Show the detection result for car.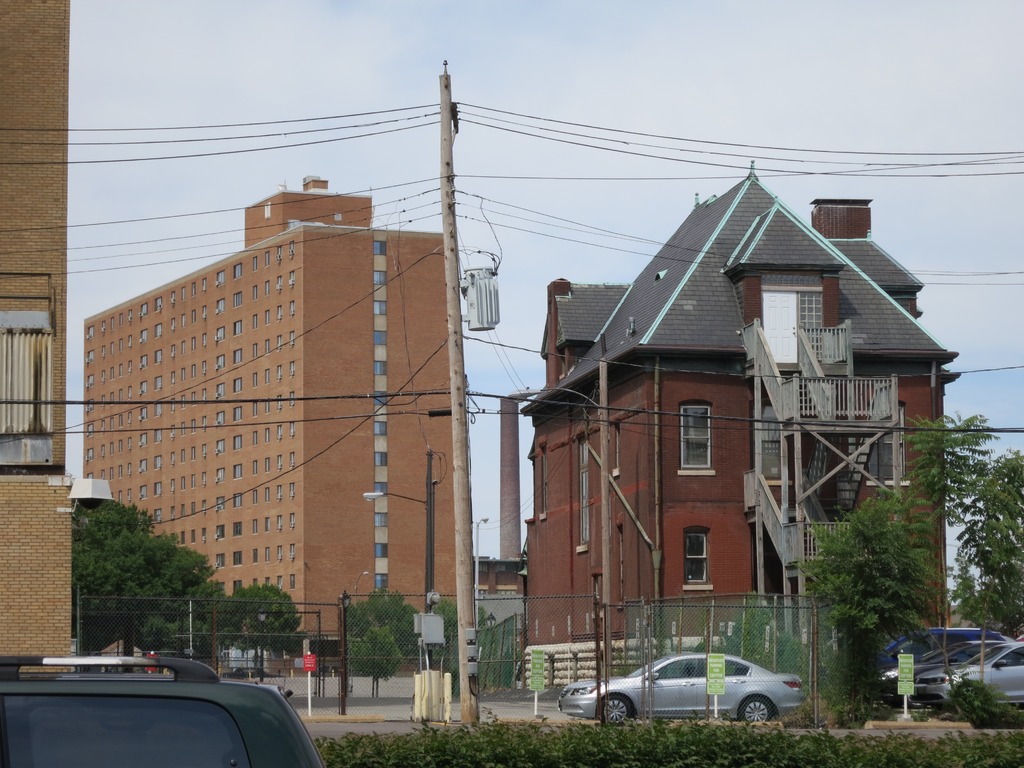
[x1=3, y1=660, x2=333, y2=764].
